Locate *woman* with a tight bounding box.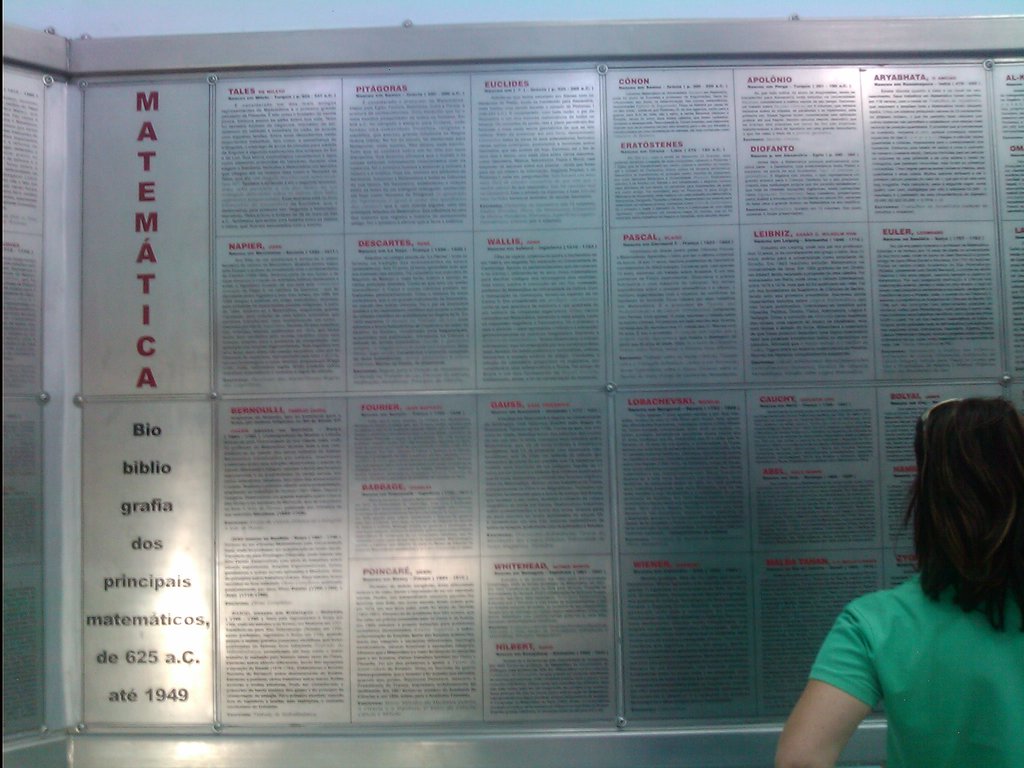
{"x1": 778, "y1": 379, "x2": 1023, "y2": 767}.
